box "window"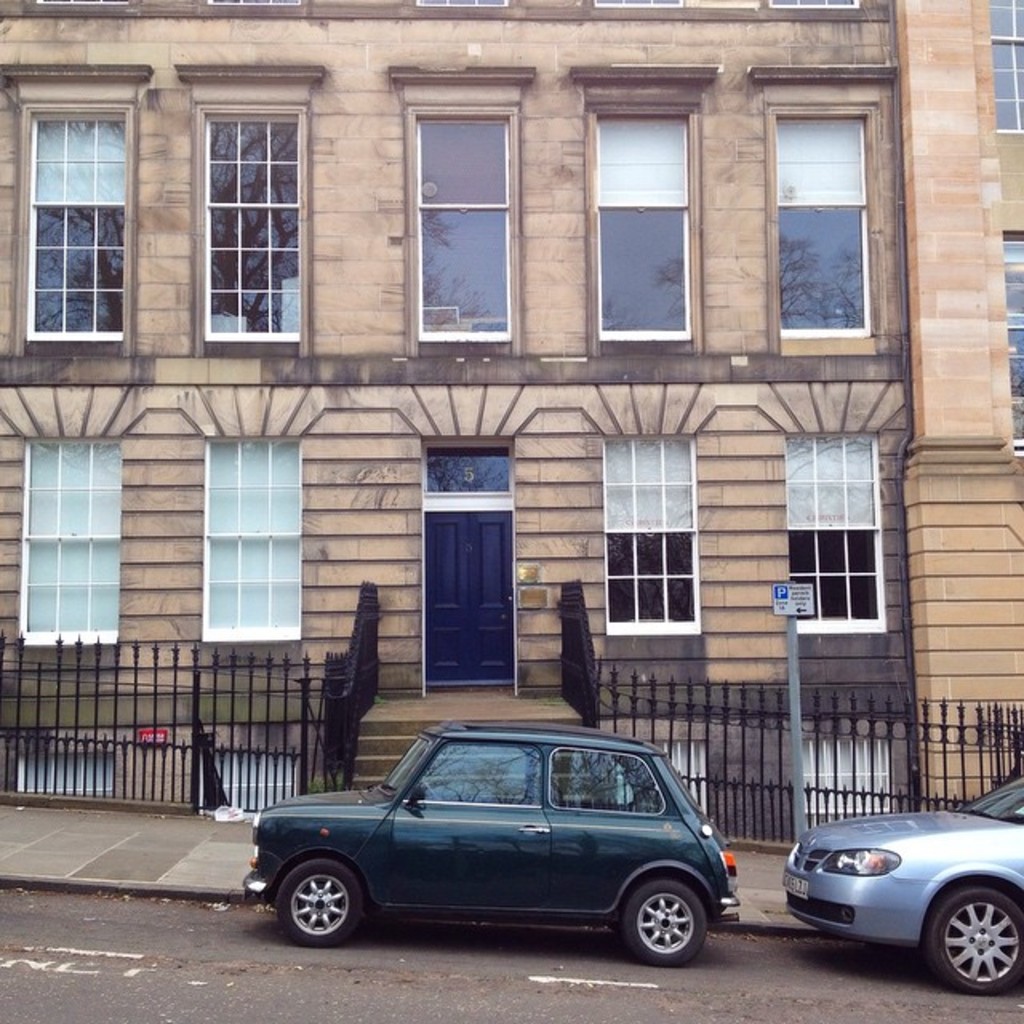
crop(18, 754, 120, 797)
